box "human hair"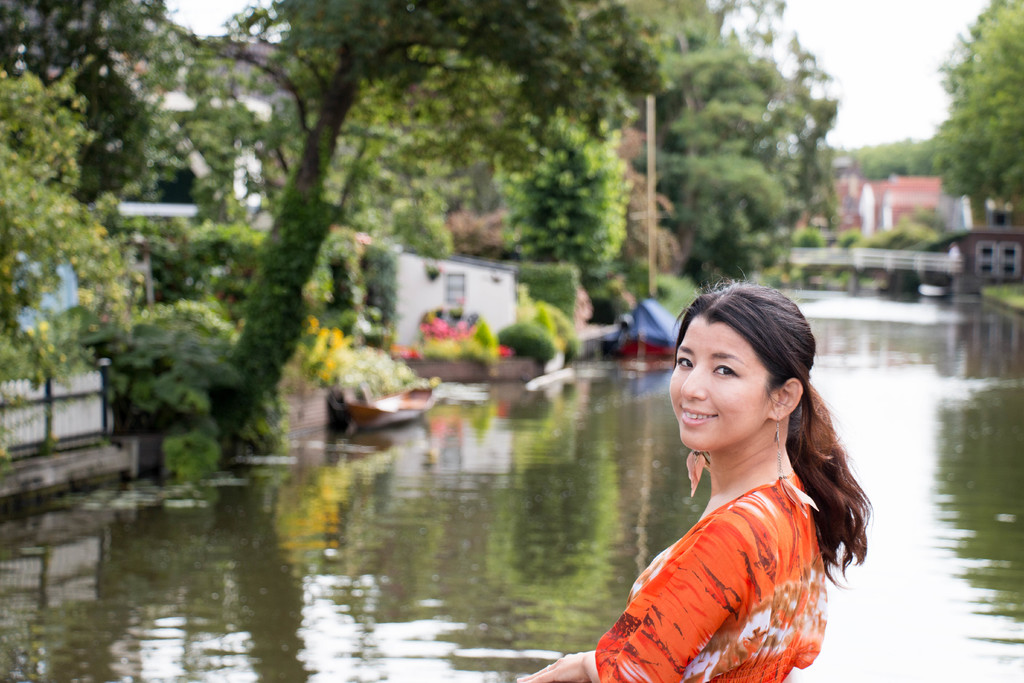
<box>671,274,874,591</box>
